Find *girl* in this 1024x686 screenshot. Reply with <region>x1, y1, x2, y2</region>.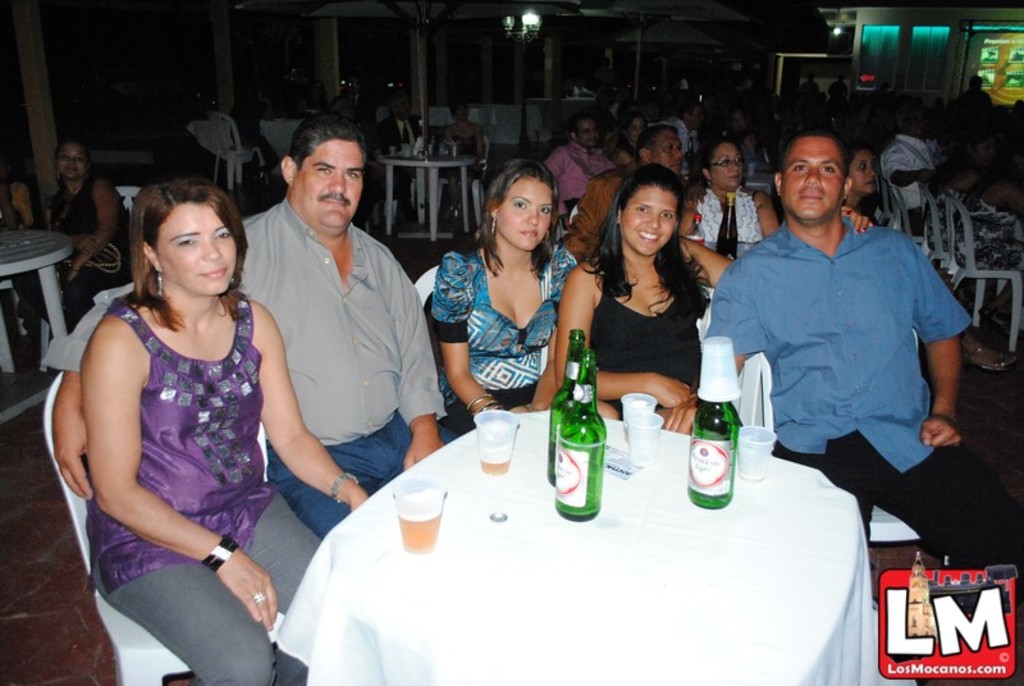
<region>38, 143, 143, 371</region>.
